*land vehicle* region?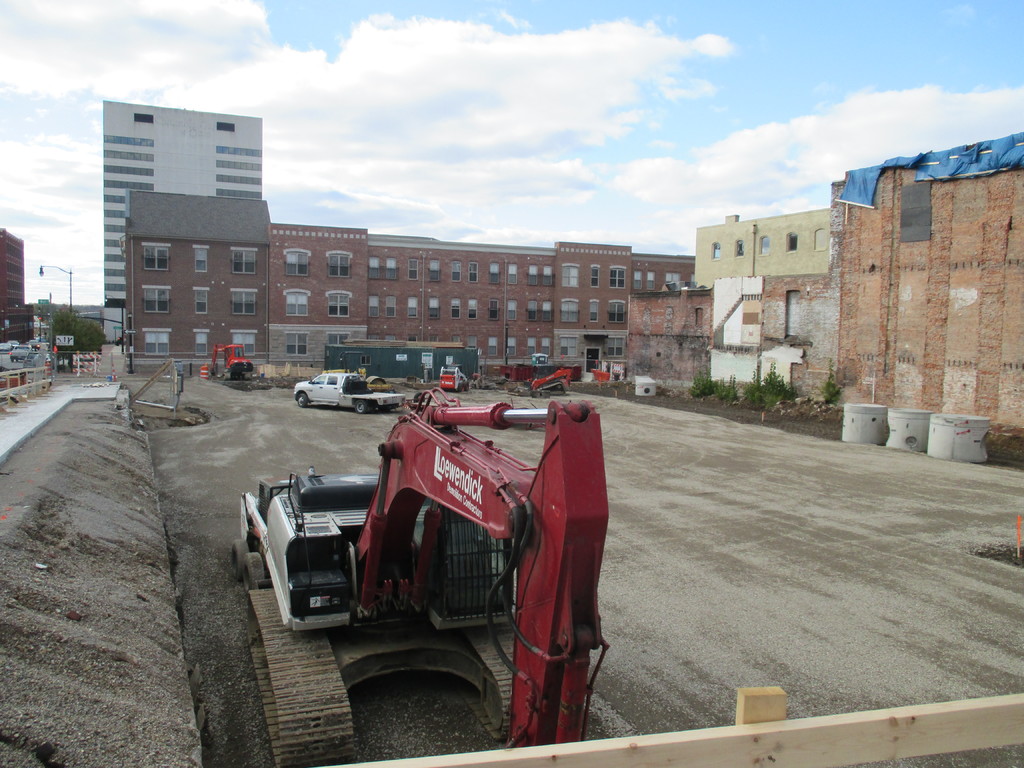
{"left": 237, "top": 399, "right": 609, "bottom": 767}
